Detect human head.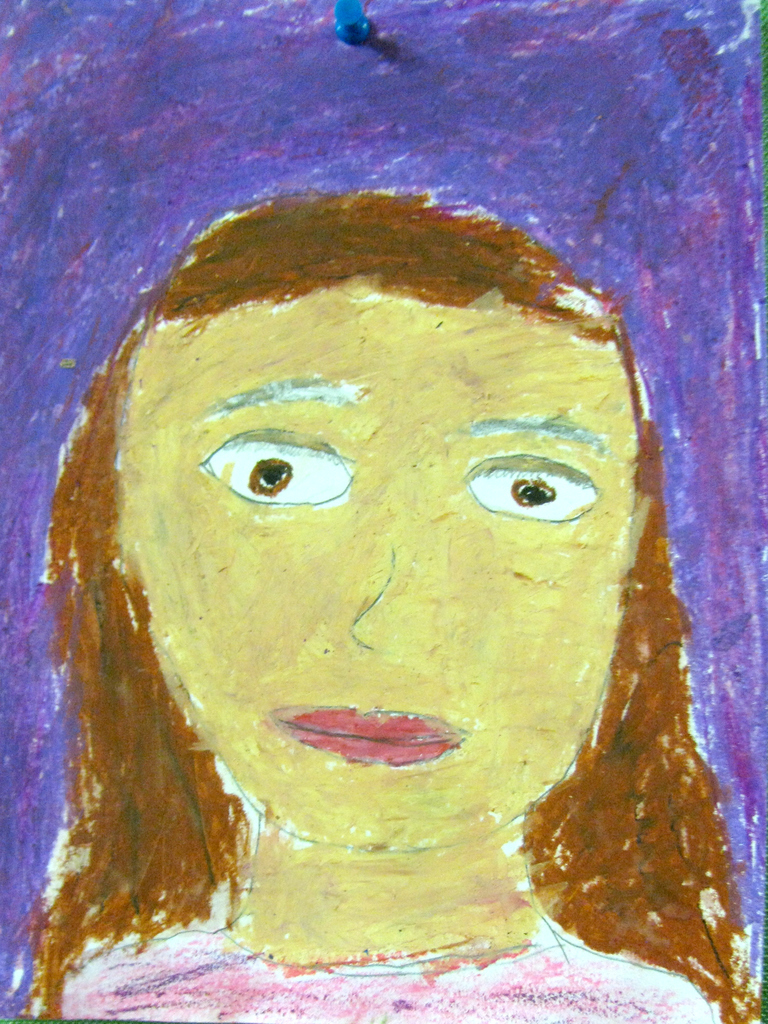
Detected at Rect(127, 182, 627, 822).
